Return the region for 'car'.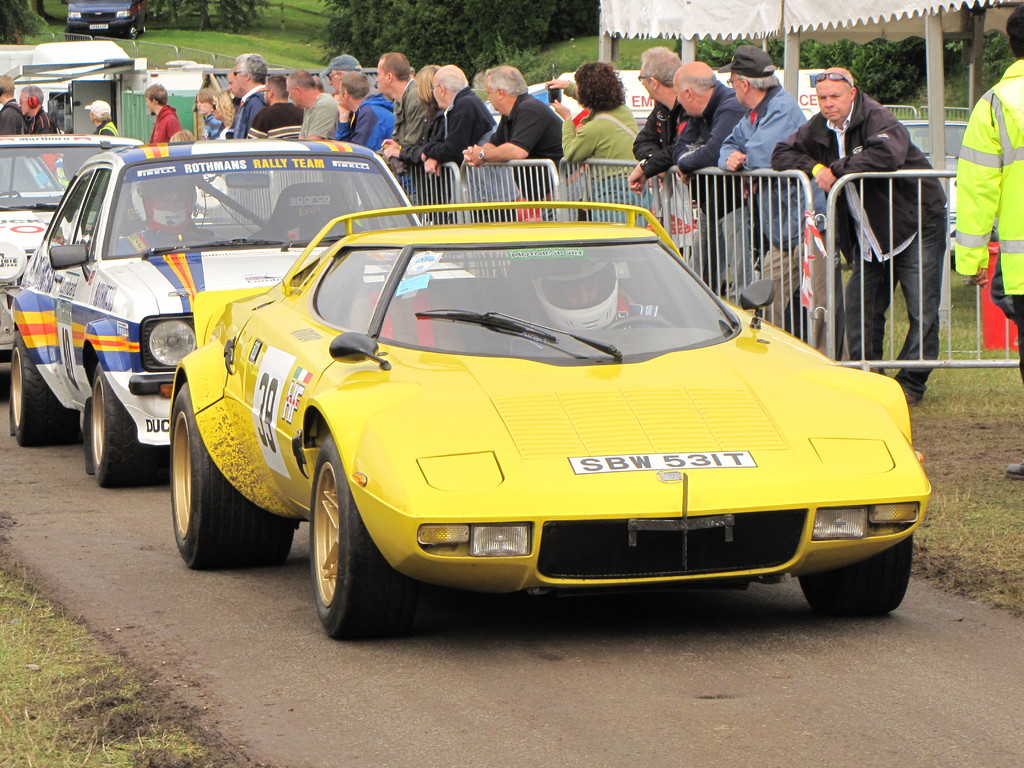
bbox(11, 147, 487, 483).
